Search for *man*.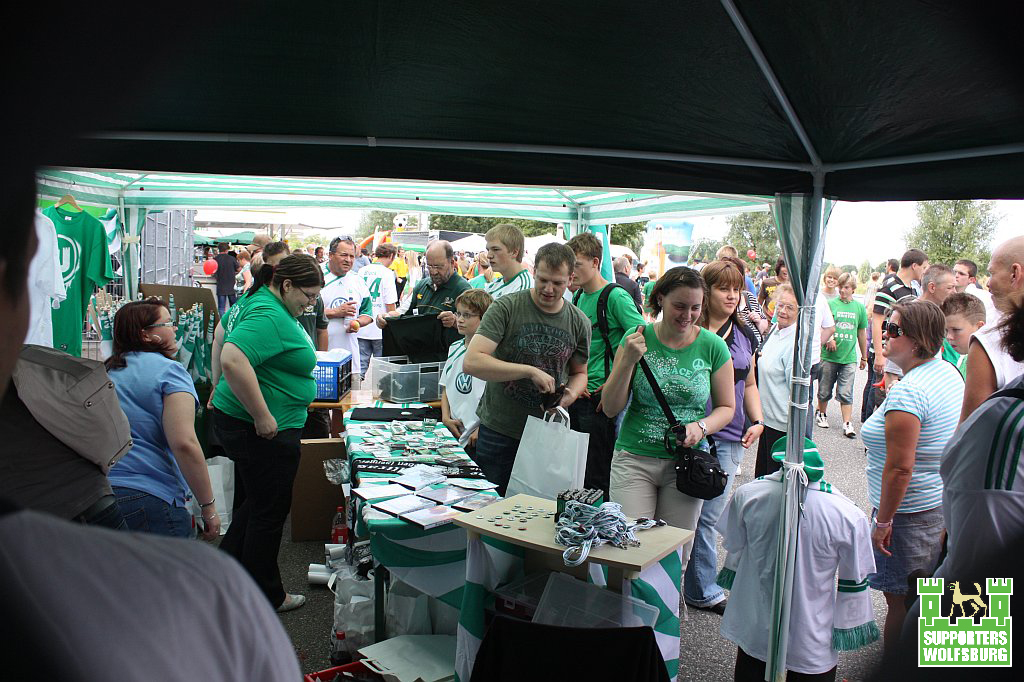
Found at (861,247,930,420).
